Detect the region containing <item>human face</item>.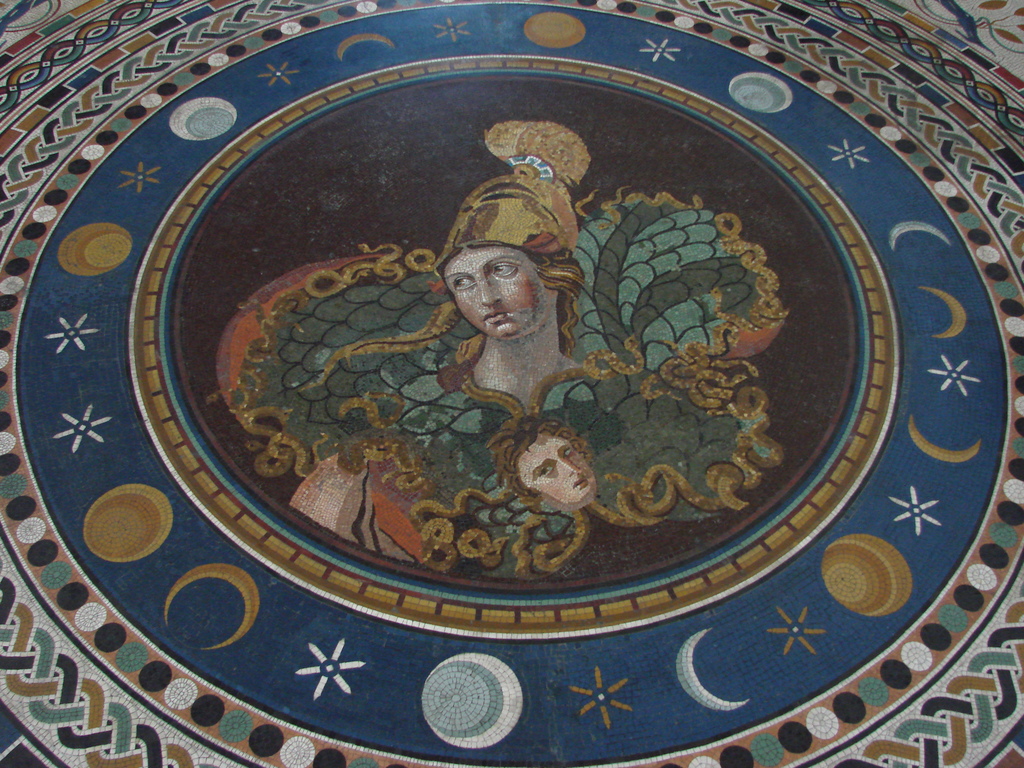
<bbox>516, 430, 602, 515</bbox>.
